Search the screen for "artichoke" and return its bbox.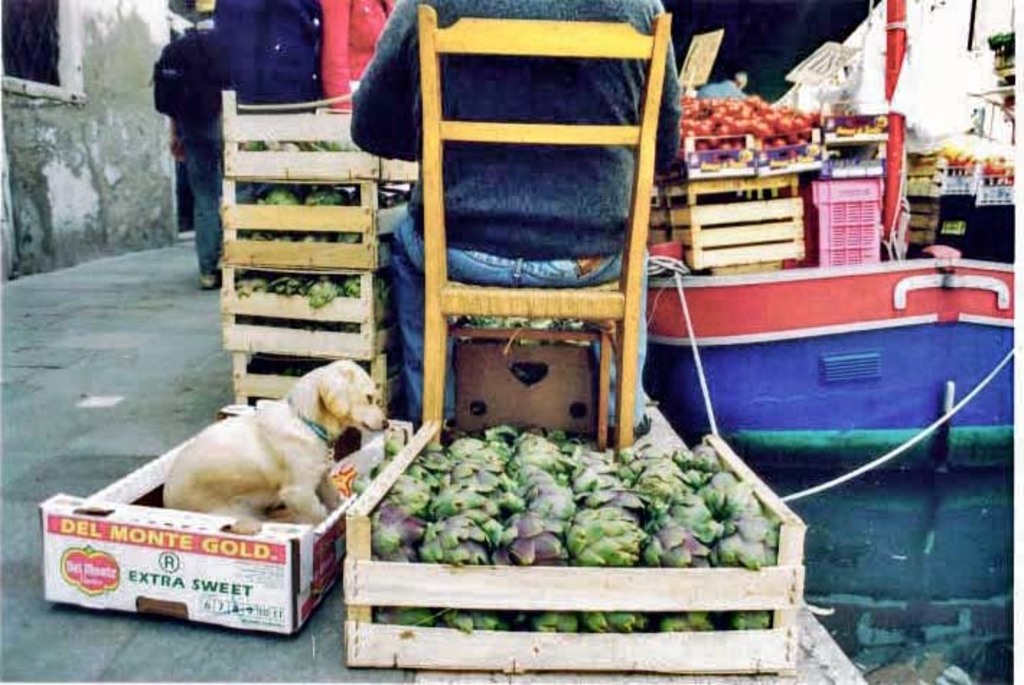
Found: (567,506,642,565).
